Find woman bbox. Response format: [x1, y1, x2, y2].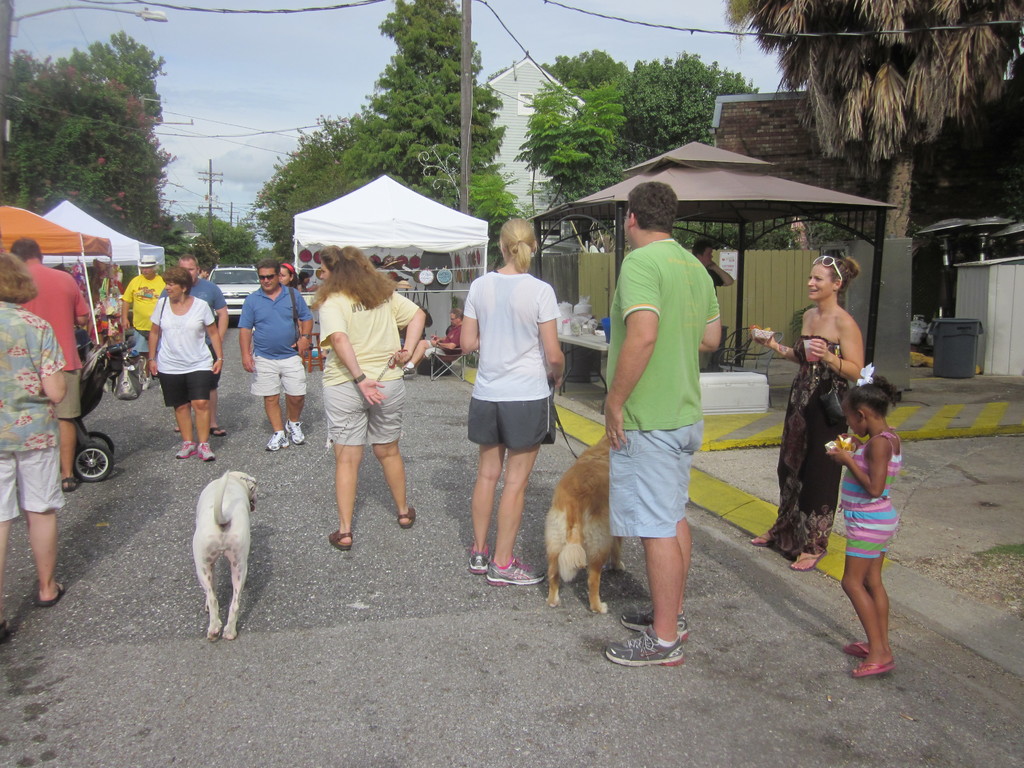
[144, 266, 215, 461].
